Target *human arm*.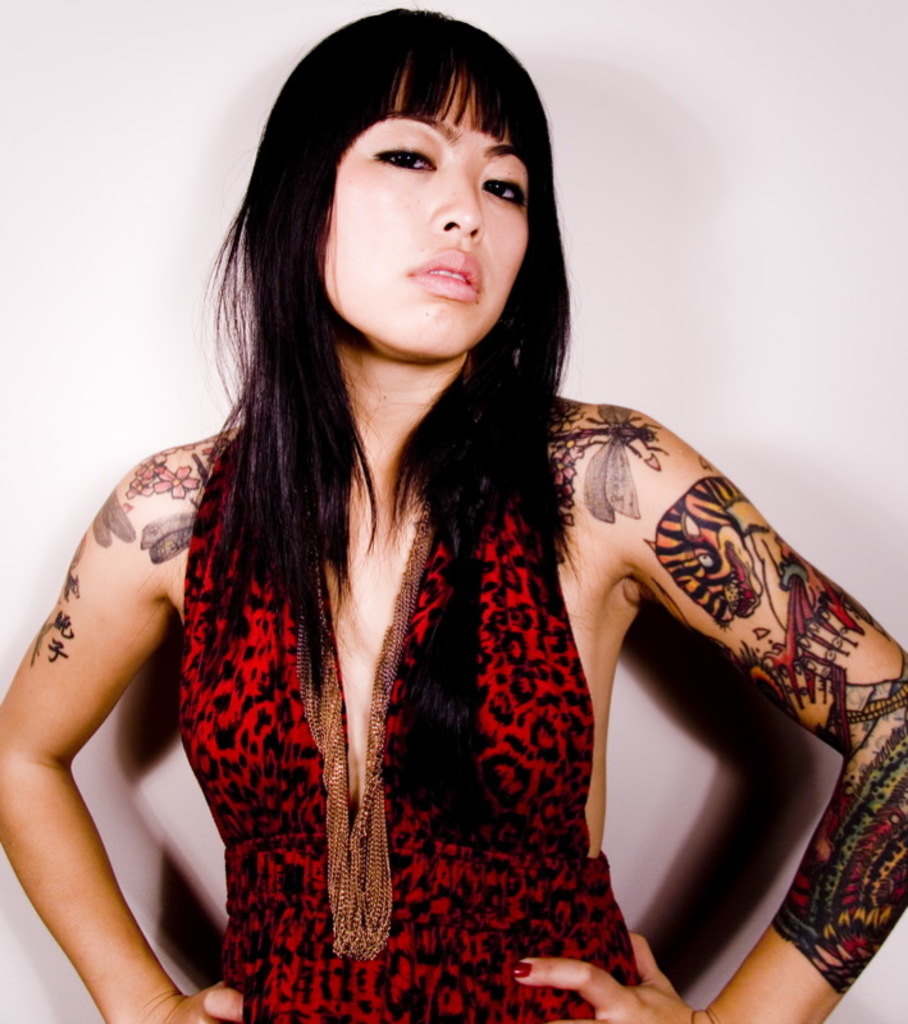
Target region: crop(23, 339, 263, 1023).
